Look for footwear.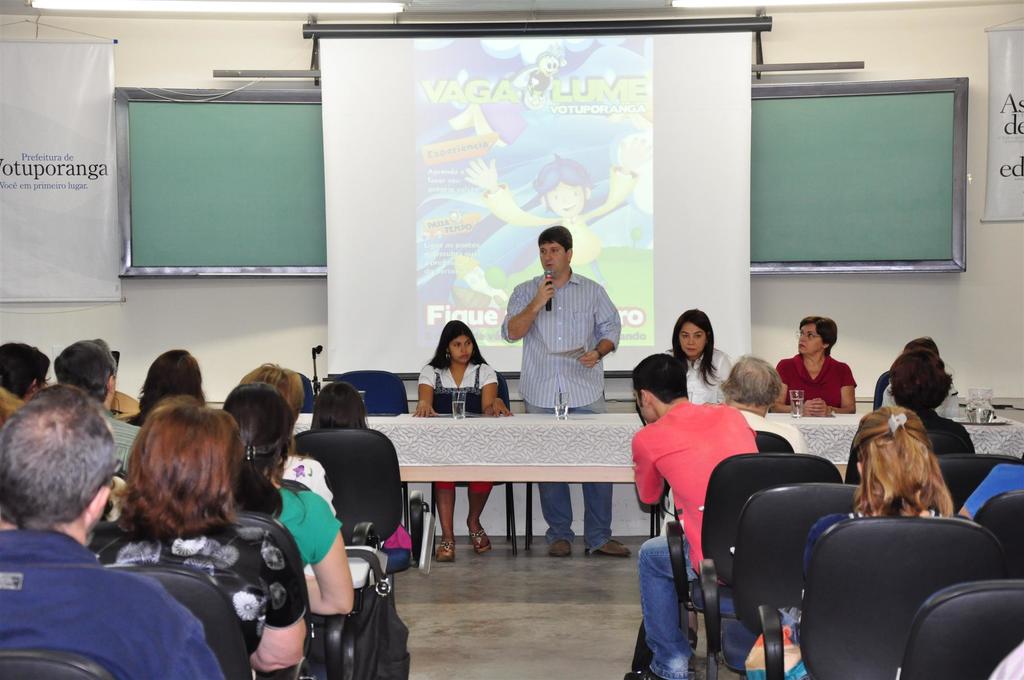
Found: <bbox>594, 542, 630, 559</bbox>.
